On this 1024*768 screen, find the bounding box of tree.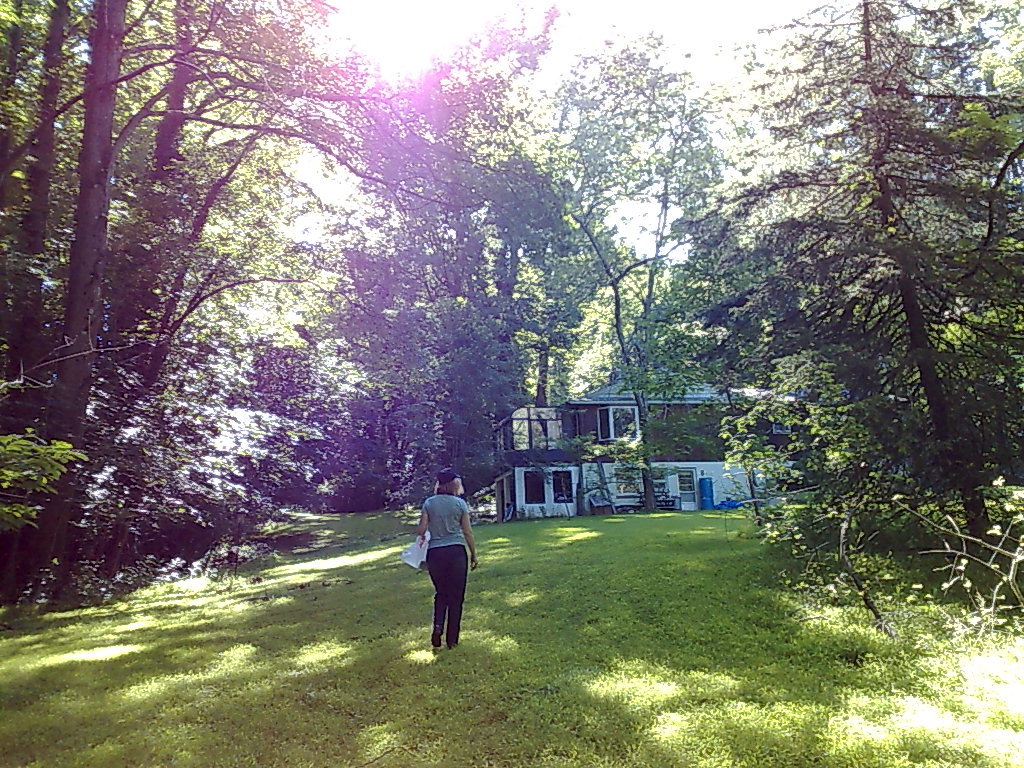
Bounding box: x1=674, y1=44, x2=999, y2=652.
